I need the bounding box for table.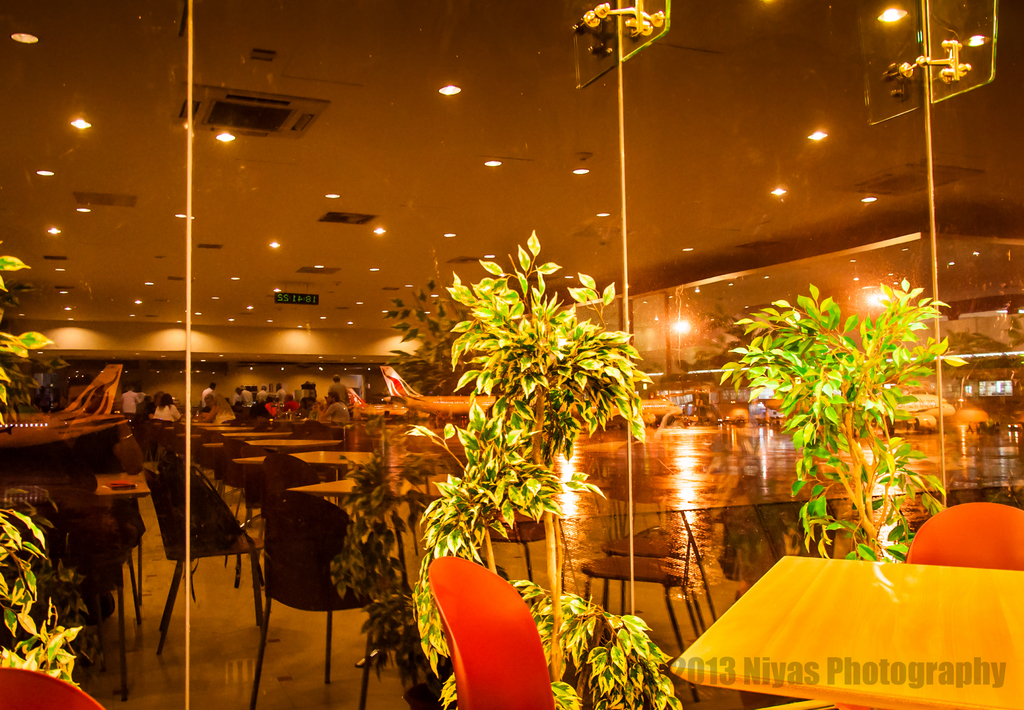
Here it is: Rect(659, 550, 1018, 709).
